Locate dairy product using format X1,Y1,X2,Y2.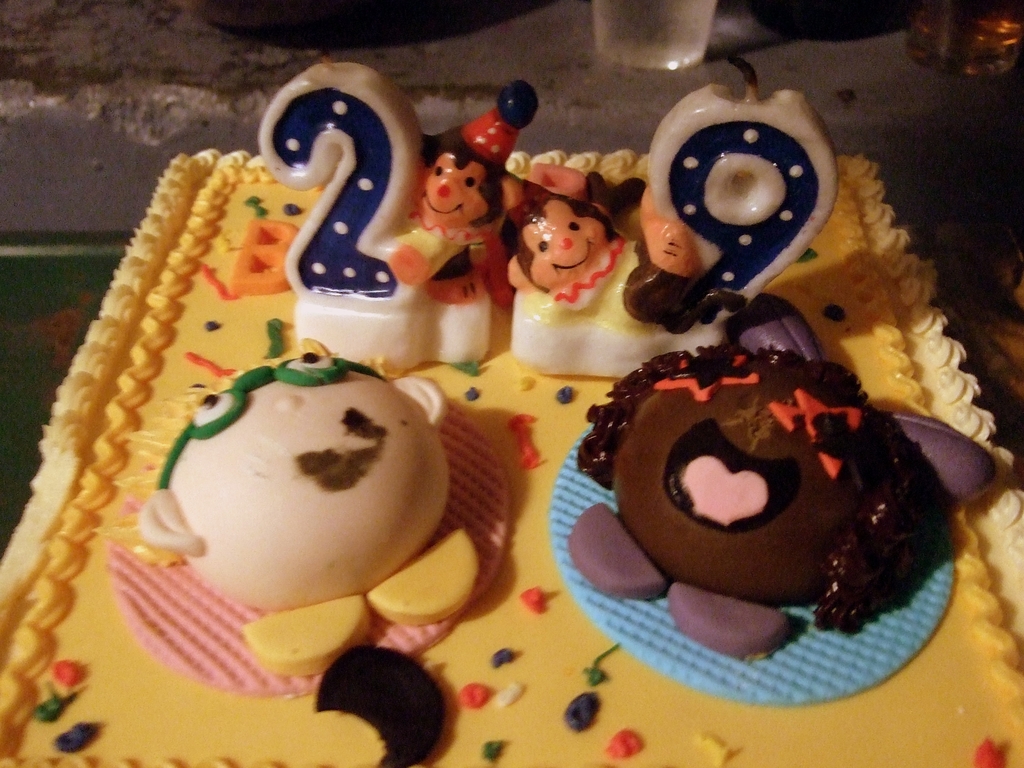
611,351,908,627.
